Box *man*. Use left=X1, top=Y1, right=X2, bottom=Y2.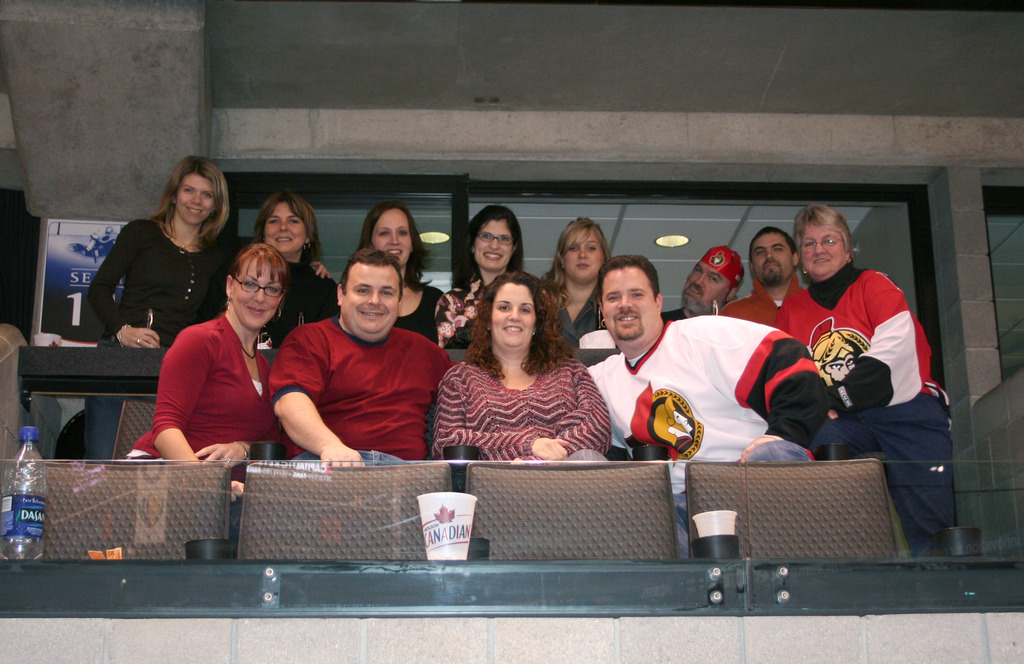
left=666, top=241, right=744, bottom=318.
